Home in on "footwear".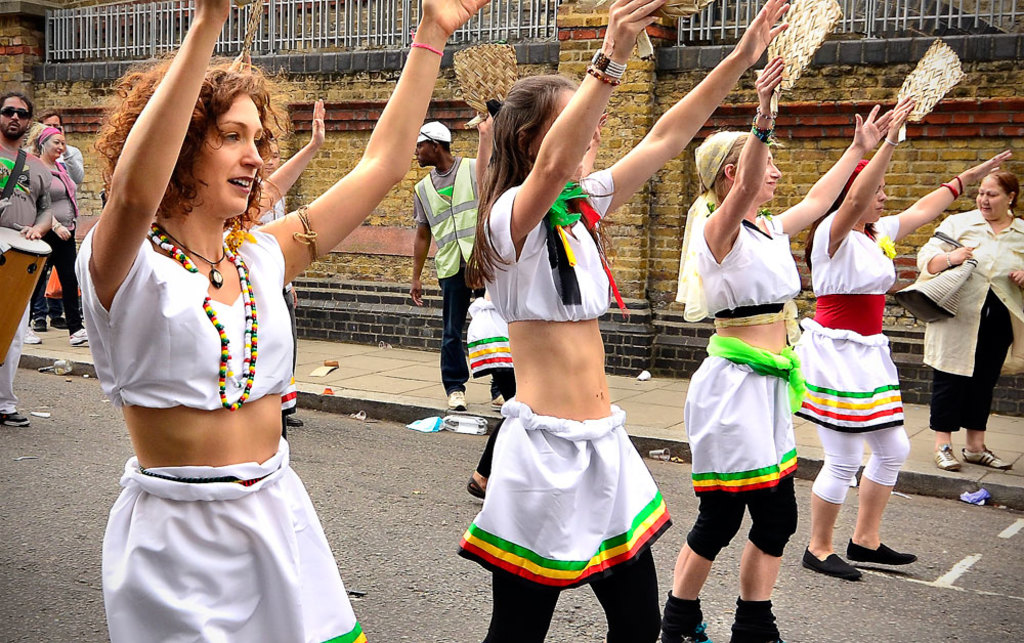
Homed in at {"x1": 934, "y1": 443, "x2": 961, "y2": 470}.
